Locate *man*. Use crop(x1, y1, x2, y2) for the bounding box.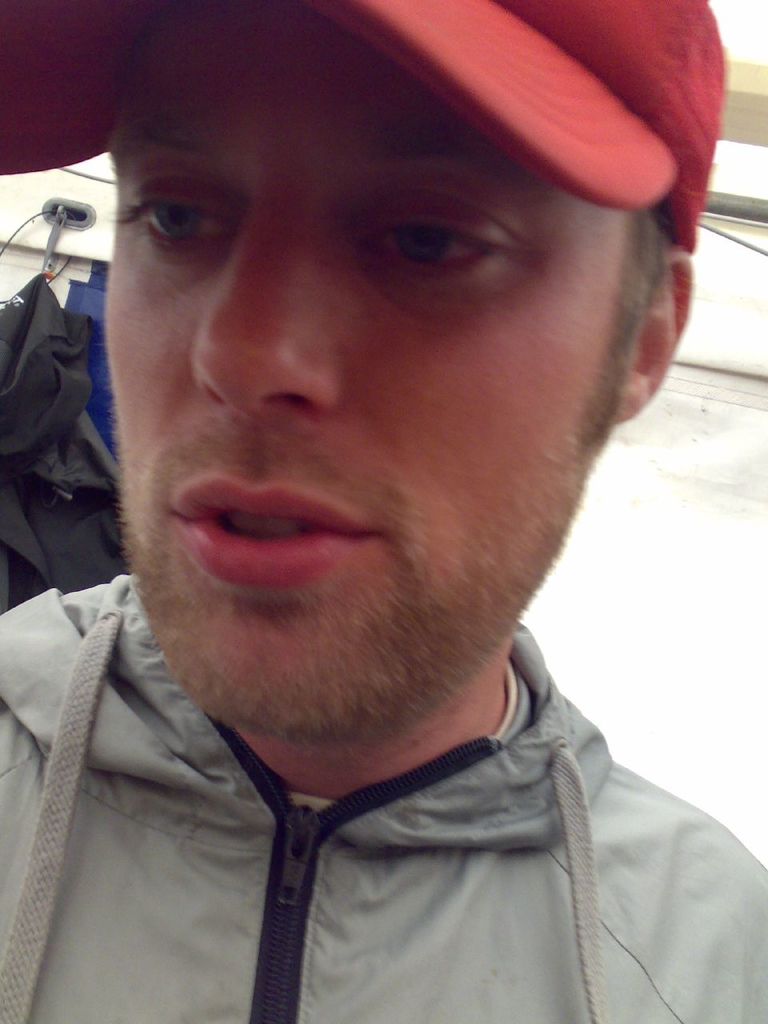
crop(0, 0, 767, 1006).
